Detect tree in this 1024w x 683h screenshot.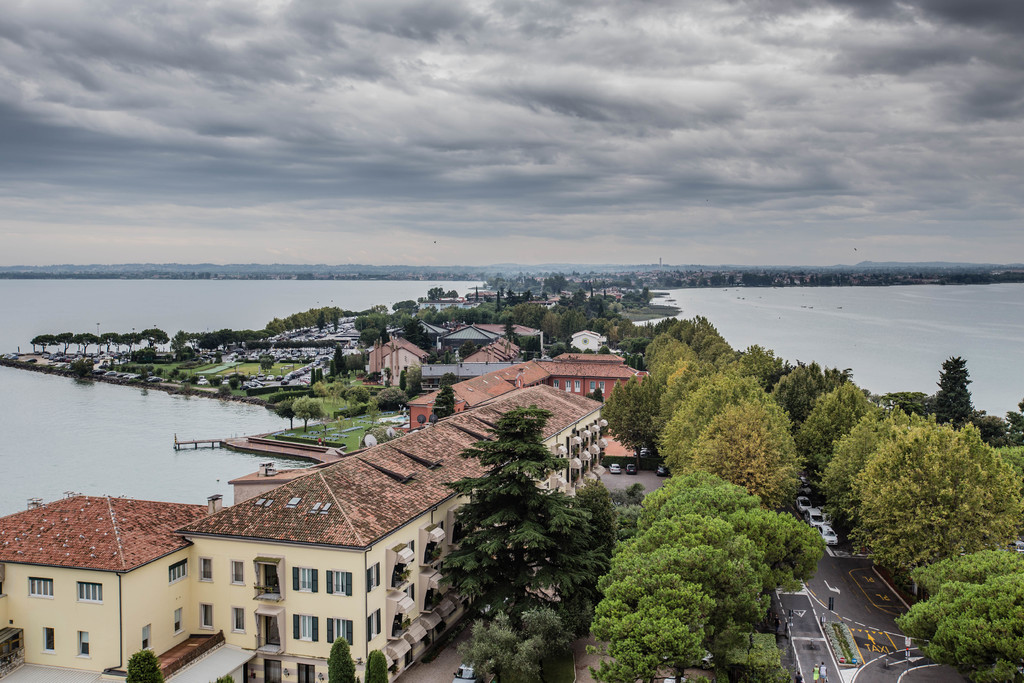
Detection: (x1=292, y1=393, x2=326, y2=430).
